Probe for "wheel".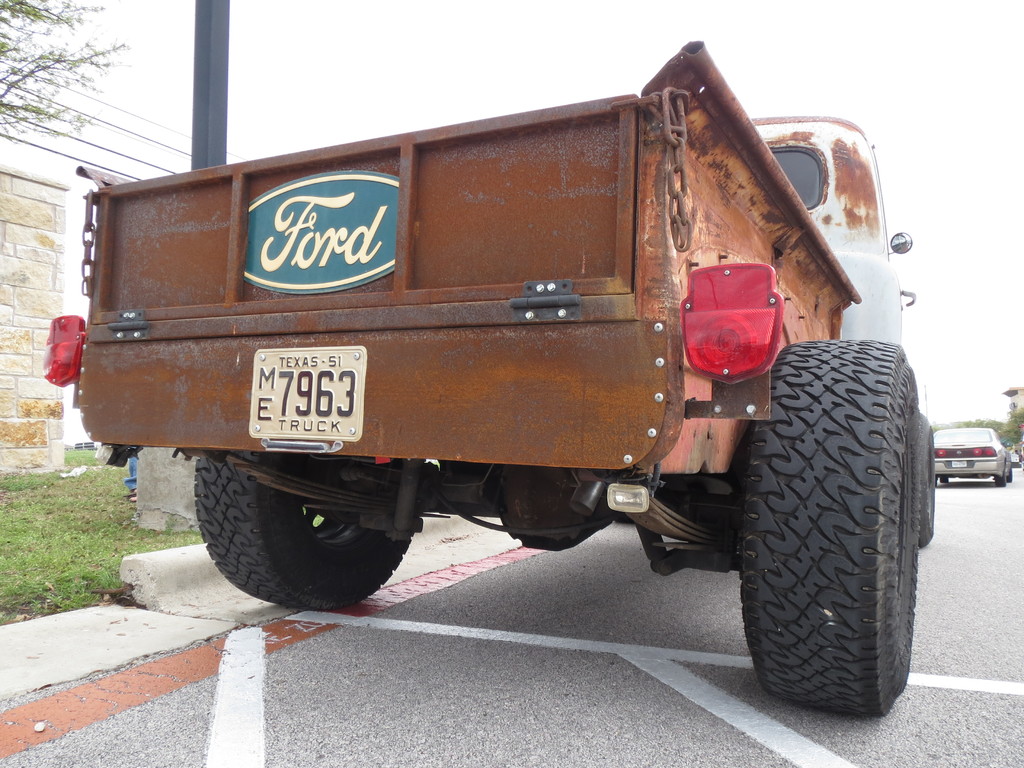
Probe result: box=[612, 517, 632, 524].
